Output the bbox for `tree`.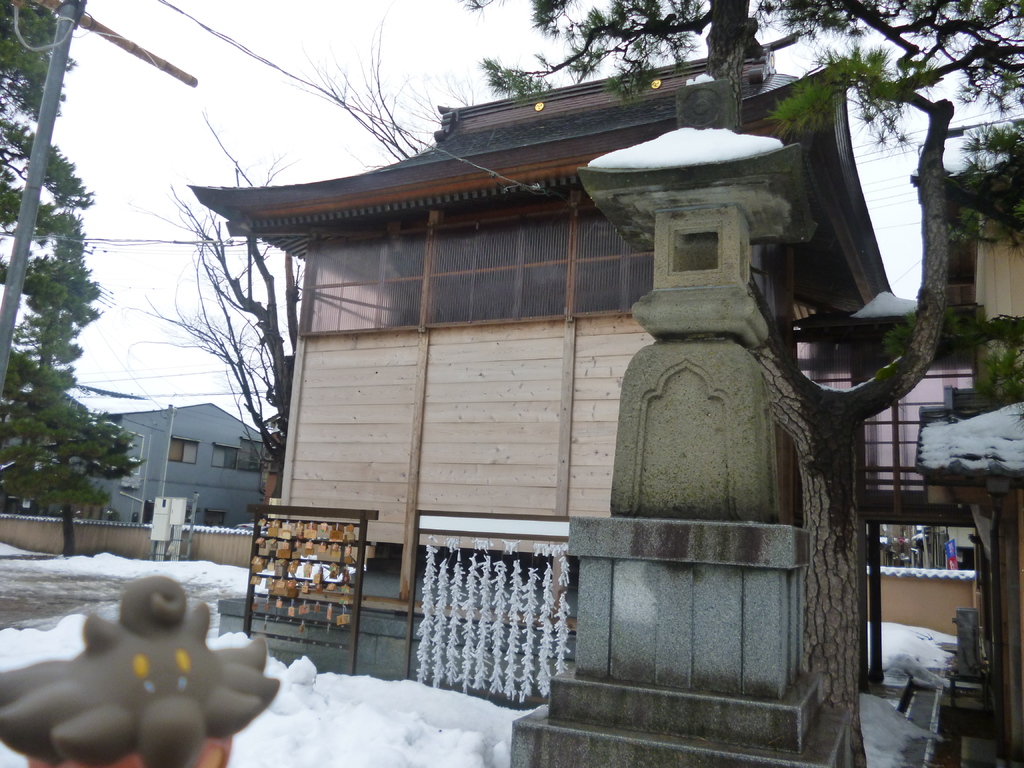
125:109:317:485.
